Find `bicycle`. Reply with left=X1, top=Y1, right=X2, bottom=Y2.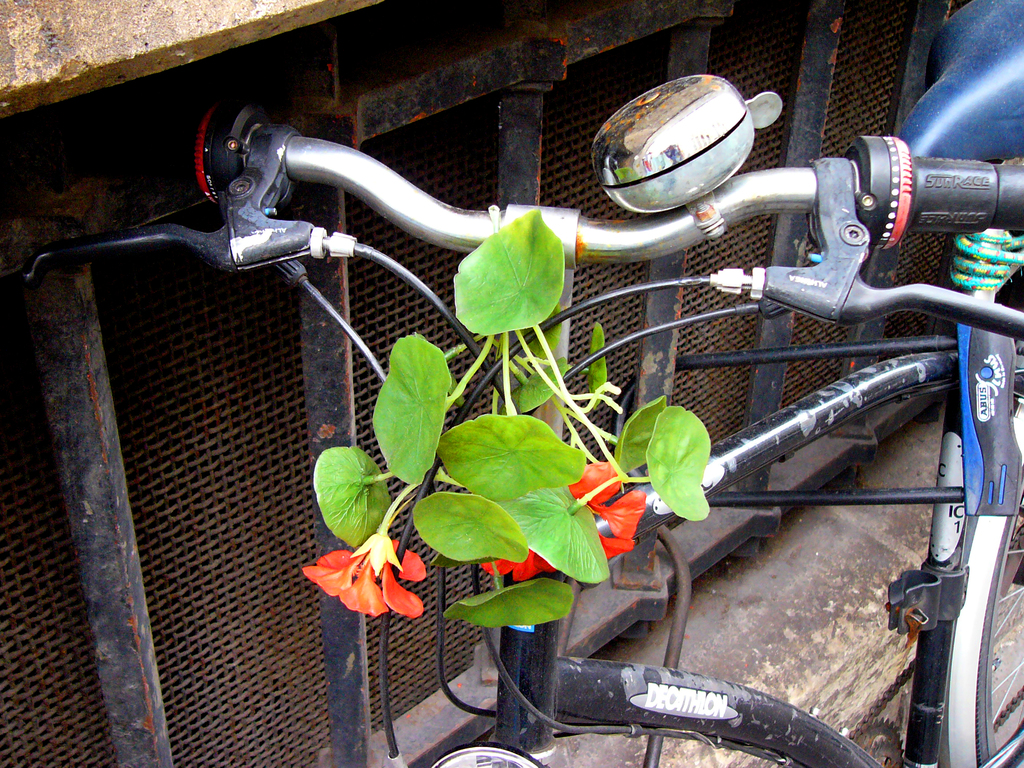
left=72, top=30, right=961, bottom=733.
